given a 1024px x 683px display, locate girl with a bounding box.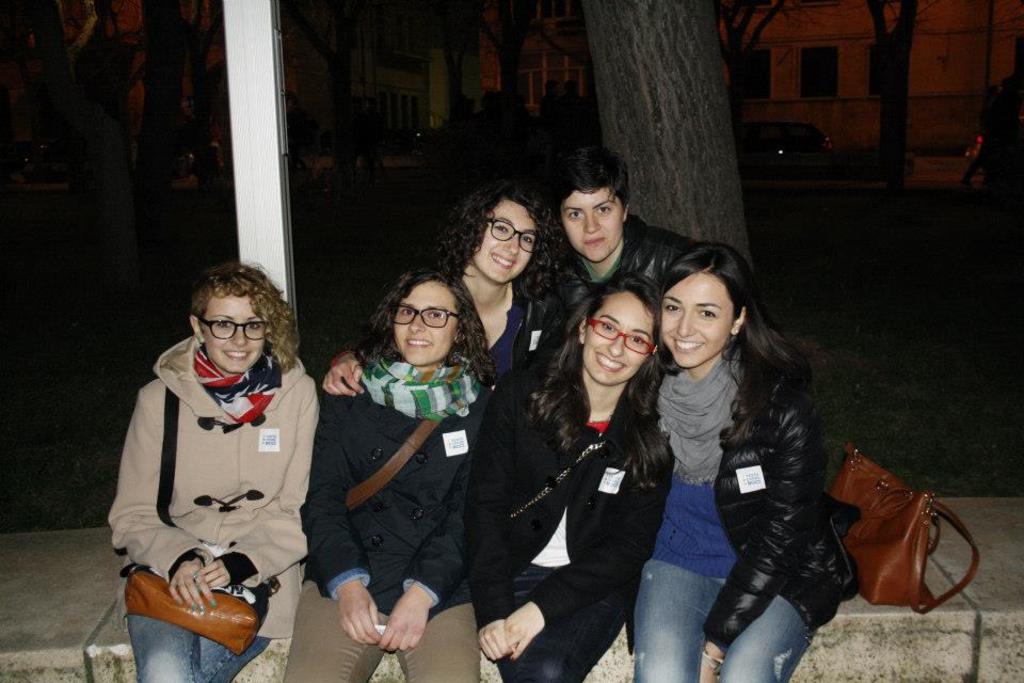
Located: select_region(283, 266, 502, 682).
